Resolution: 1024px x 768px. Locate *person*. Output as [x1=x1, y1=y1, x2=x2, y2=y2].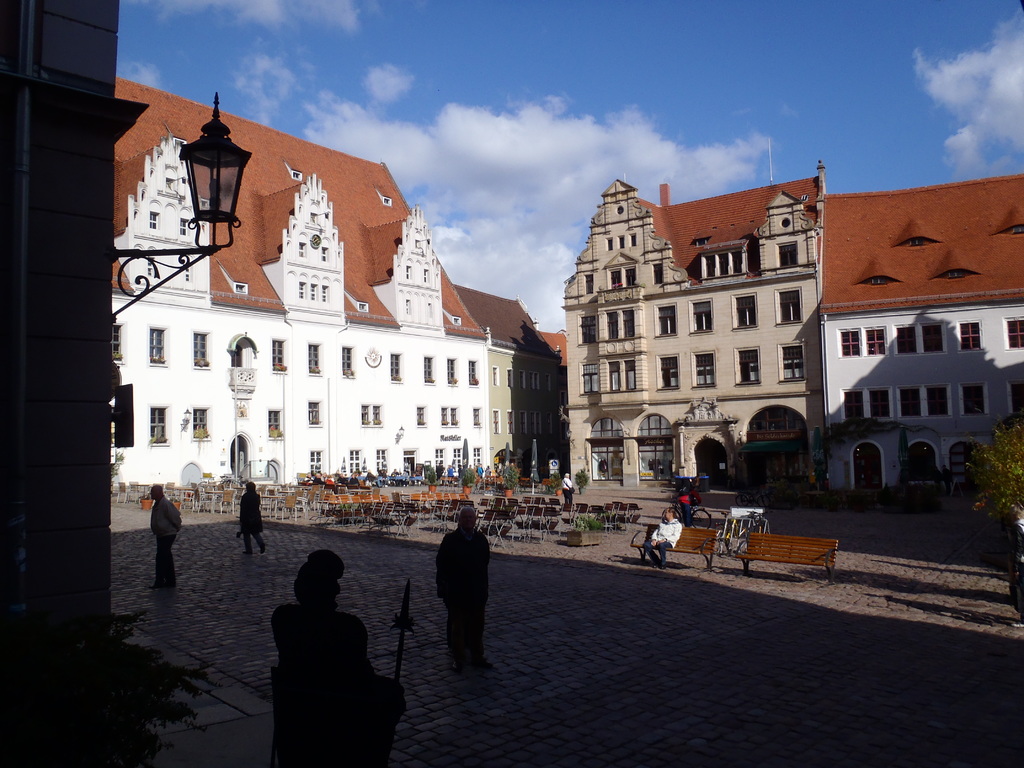
[x1=641, y1=511, x2=684, y2=570].
